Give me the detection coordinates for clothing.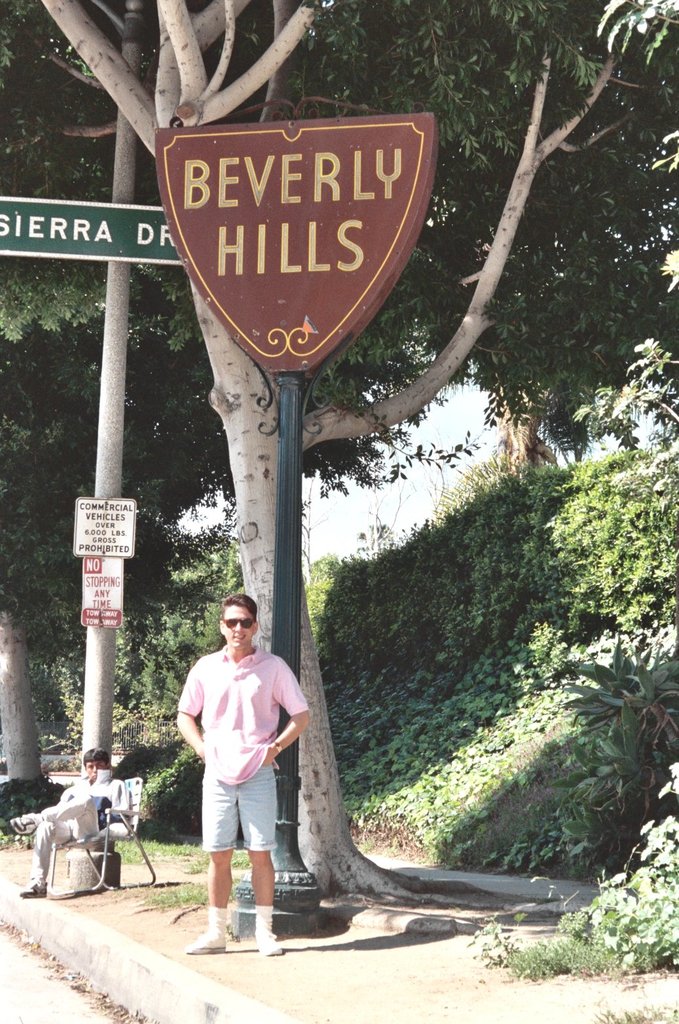
[left=28, top=778, right=115, bottom=883].
